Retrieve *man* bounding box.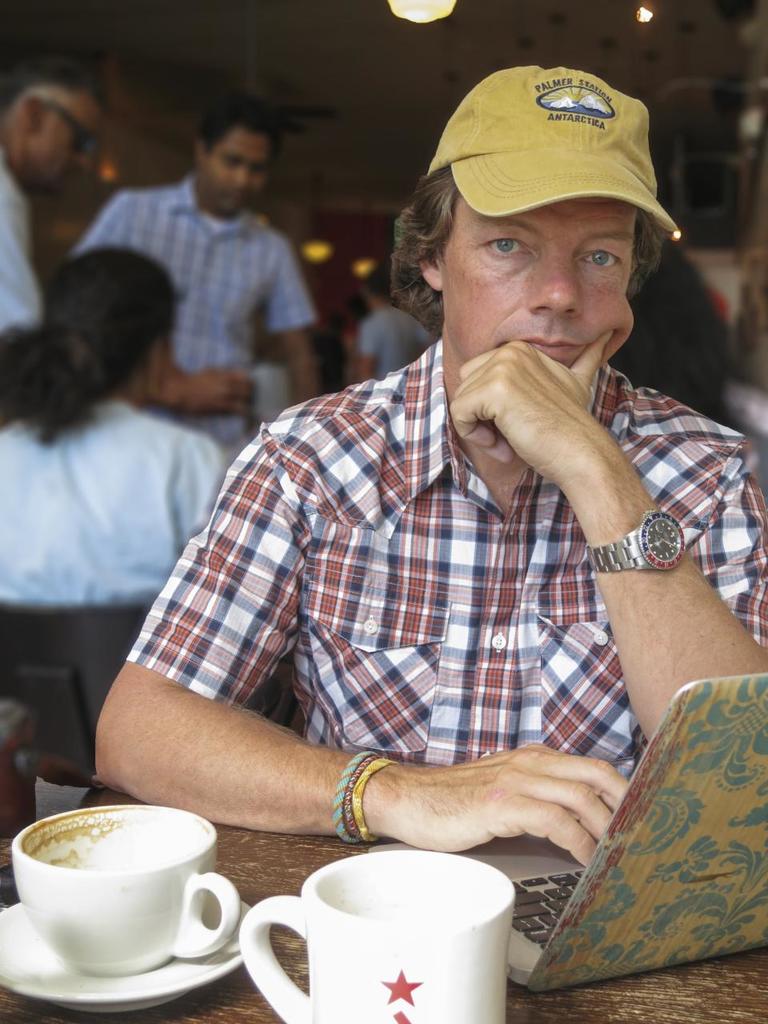
Bounding box: left=57, top=106, right=366, bottom=395.
